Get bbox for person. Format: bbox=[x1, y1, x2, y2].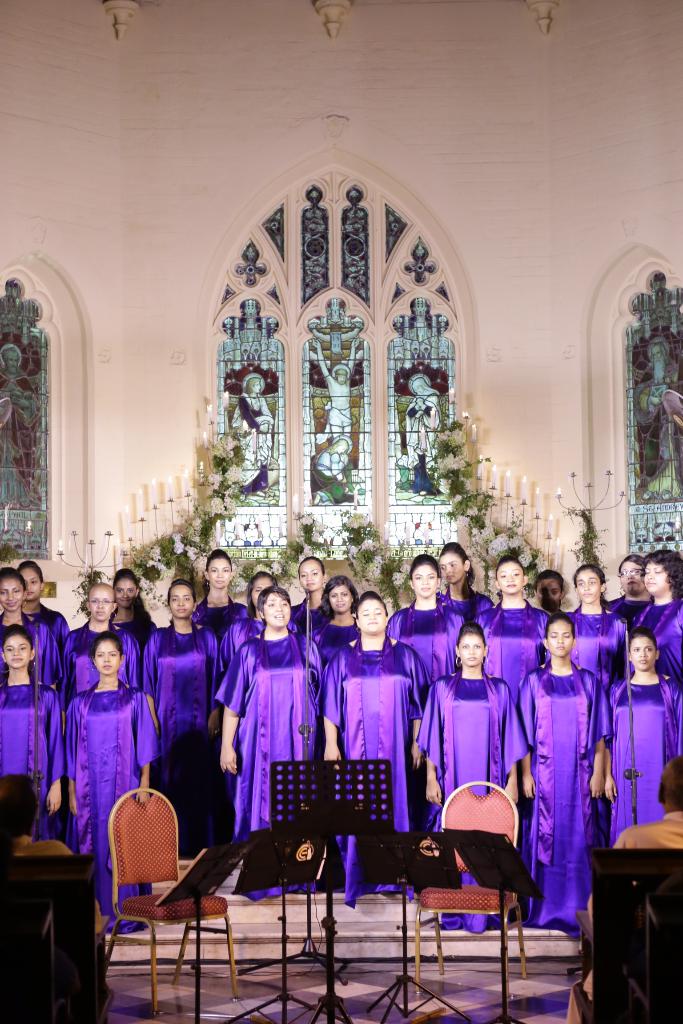
bbox=[516, 620, 618, 927].
